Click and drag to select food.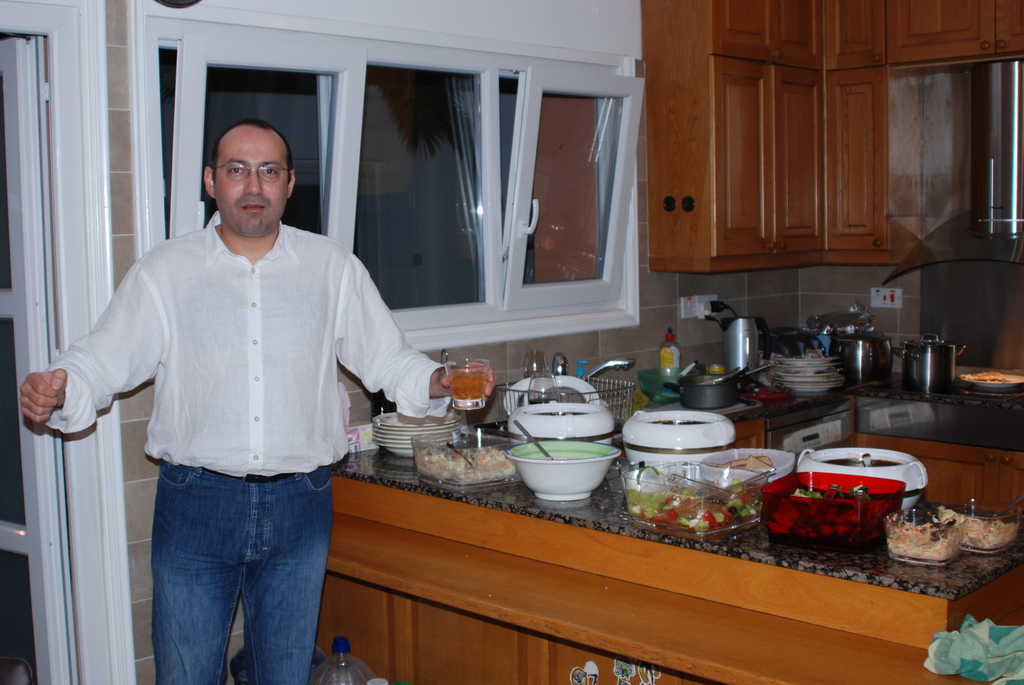
Selection: [x1=764, y1=379, x2=786, y2=398].
